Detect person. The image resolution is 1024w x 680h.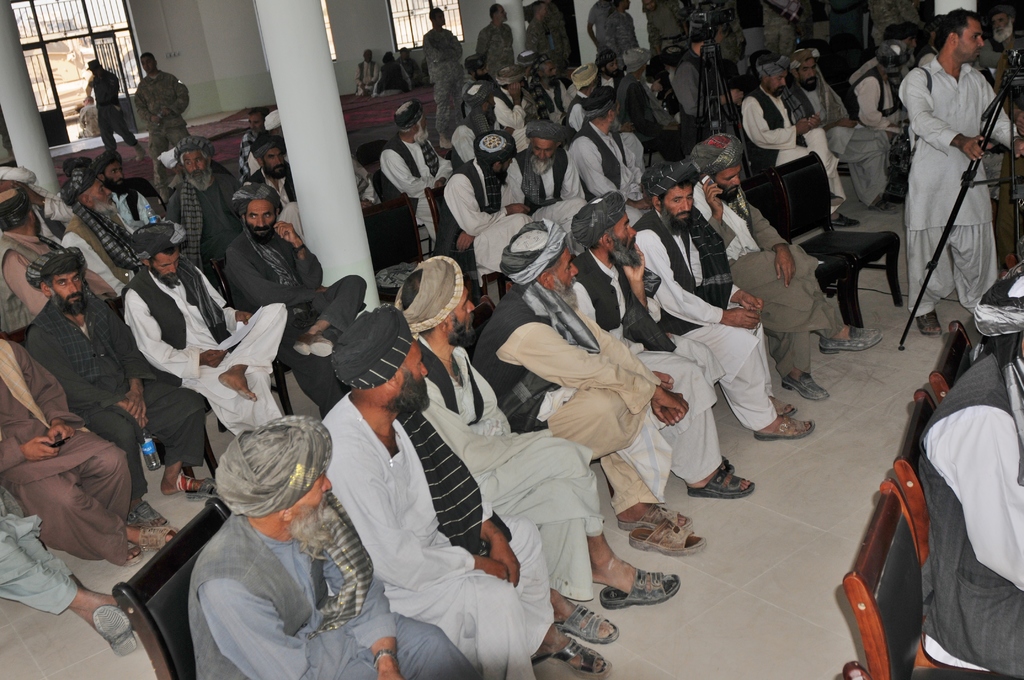
pyautogui.locateOnScreen(915, 264, 1023, 679).
